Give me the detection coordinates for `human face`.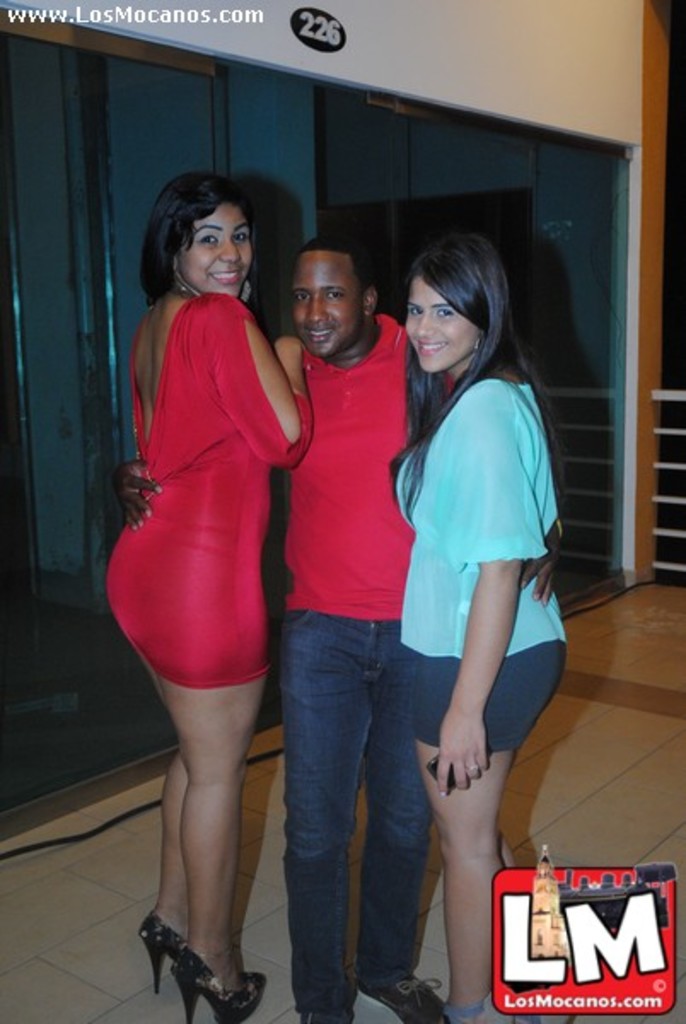
left=292, top=249, right=367, bottom=353.
